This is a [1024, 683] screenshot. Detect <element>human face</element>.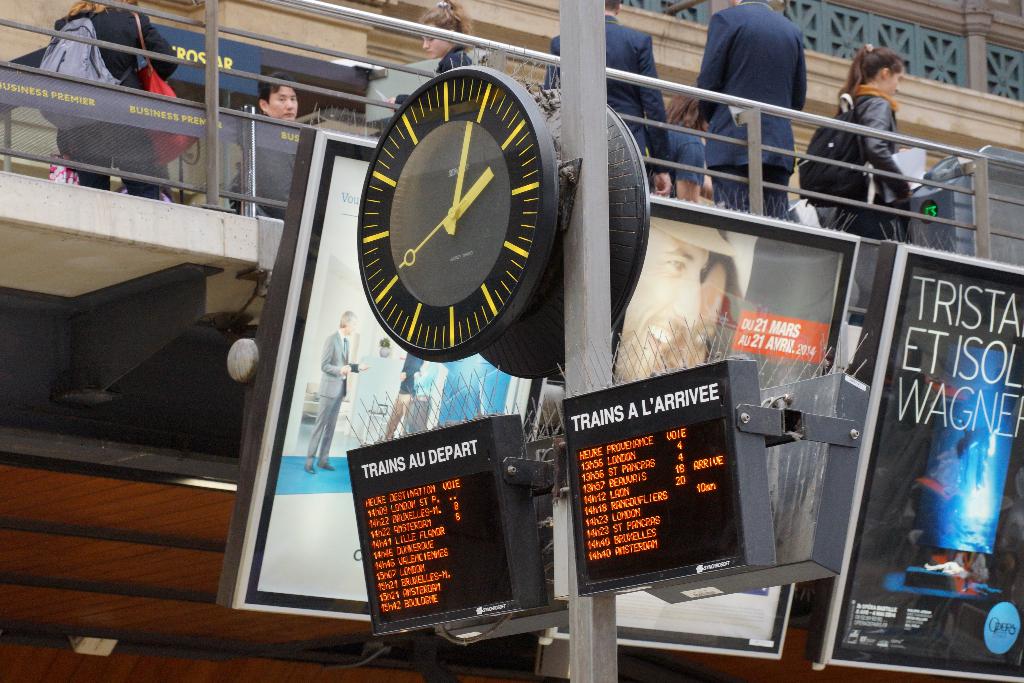
bbox=(348, 315, 357, 334).
